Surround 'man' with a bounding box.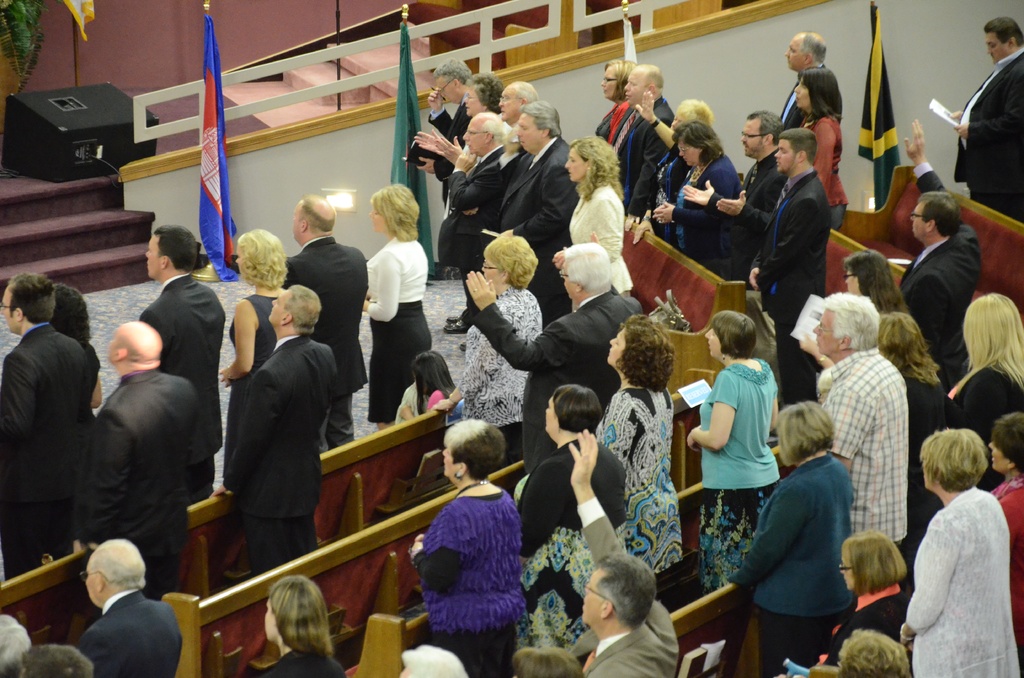
crop(486, 99, 570, 328).
